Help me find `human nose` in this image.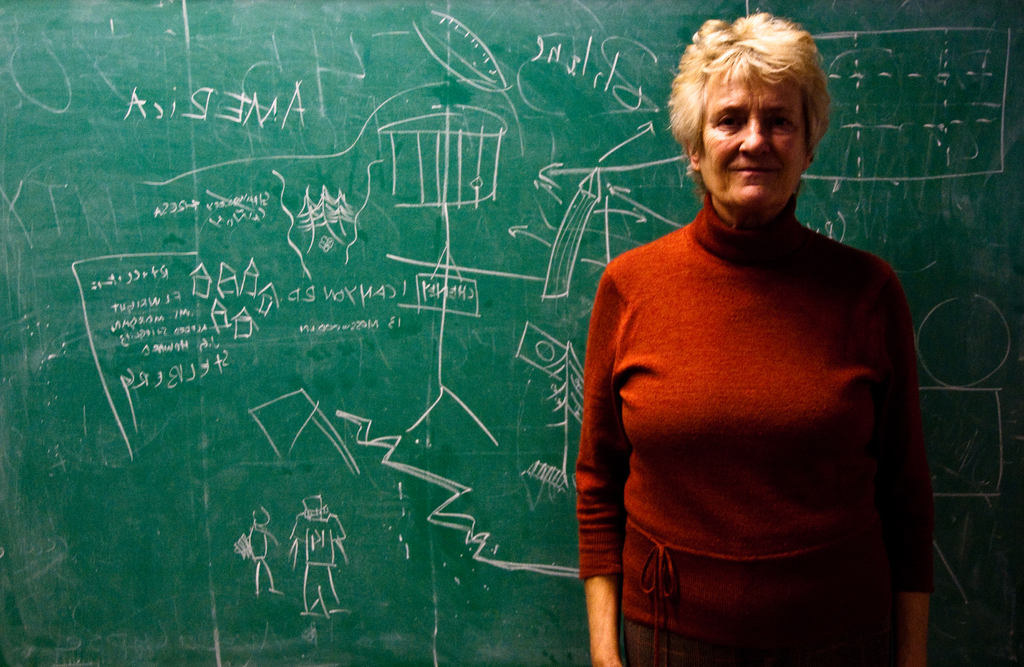
Found it: BBox(739, 113, 772, 155).
